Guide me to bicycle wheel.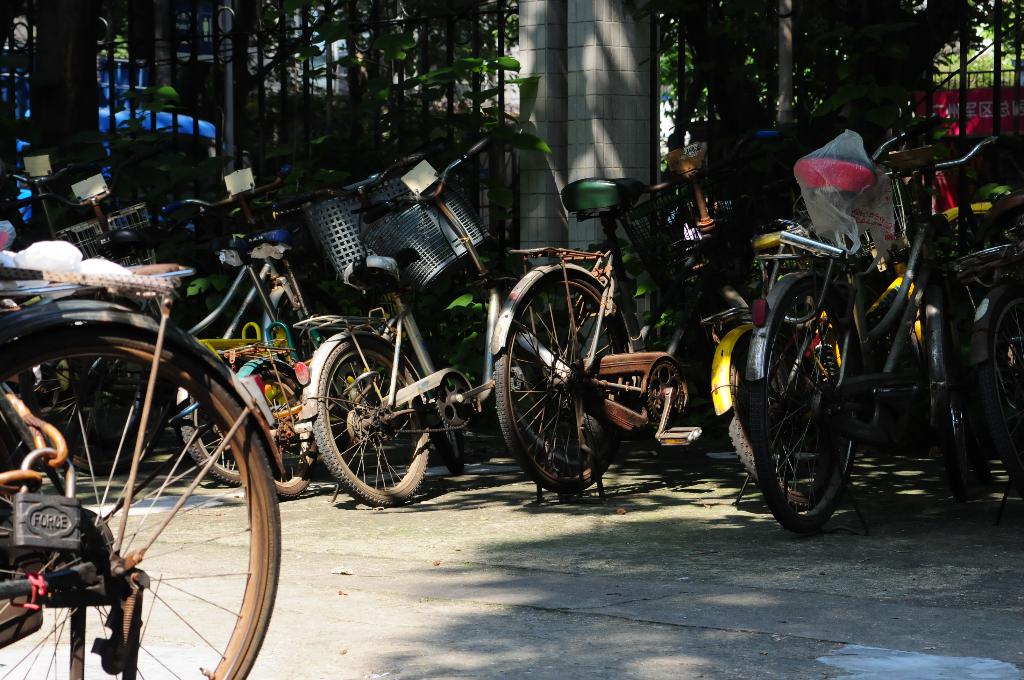
Guidance: rect(428, 352, 465, 476).
